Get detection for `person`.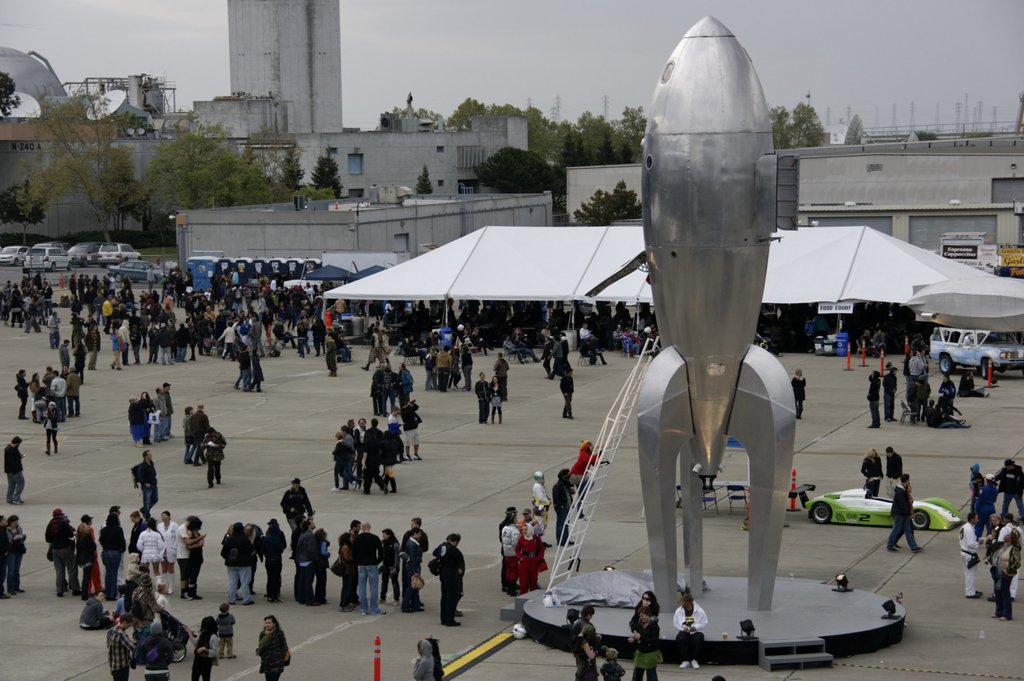
Detection: pyautogui.locateOnScreen(200, 427, 225, 485).
